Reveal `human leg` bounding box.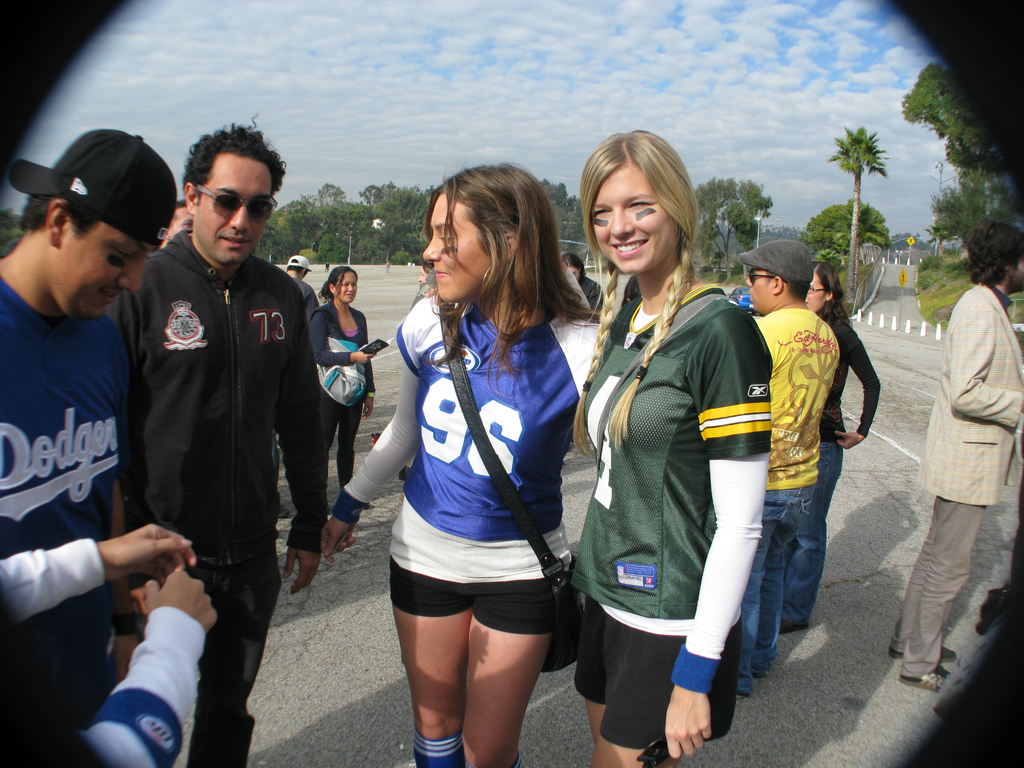
Revealed: bbox=(383, 493, 472, 767).
